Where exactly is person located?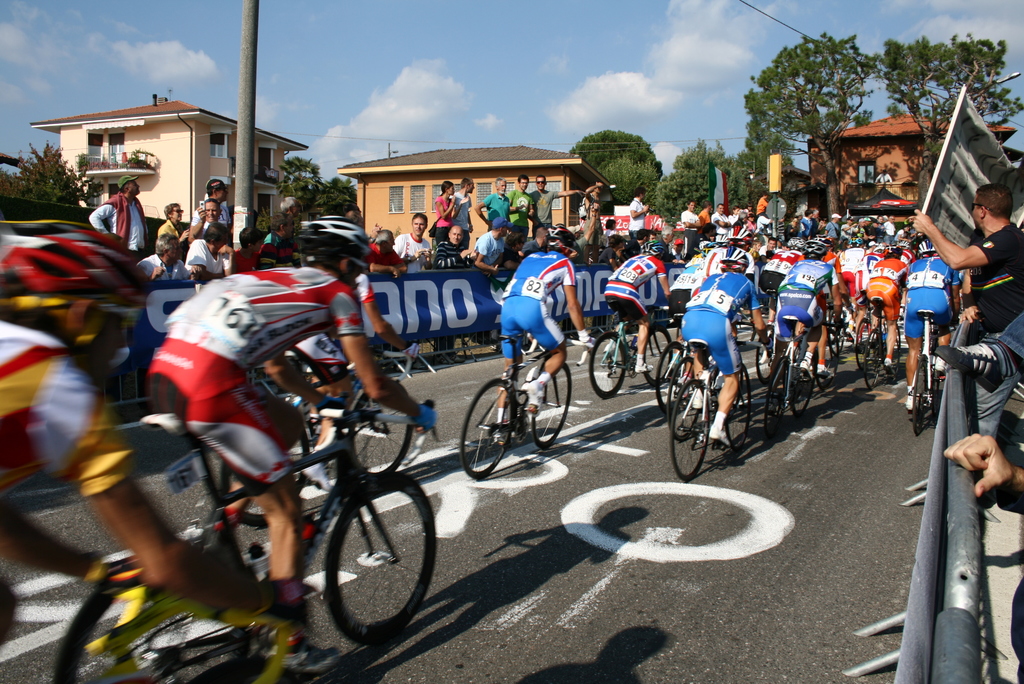
Its bounding box is (449, 172, 477, 254).
